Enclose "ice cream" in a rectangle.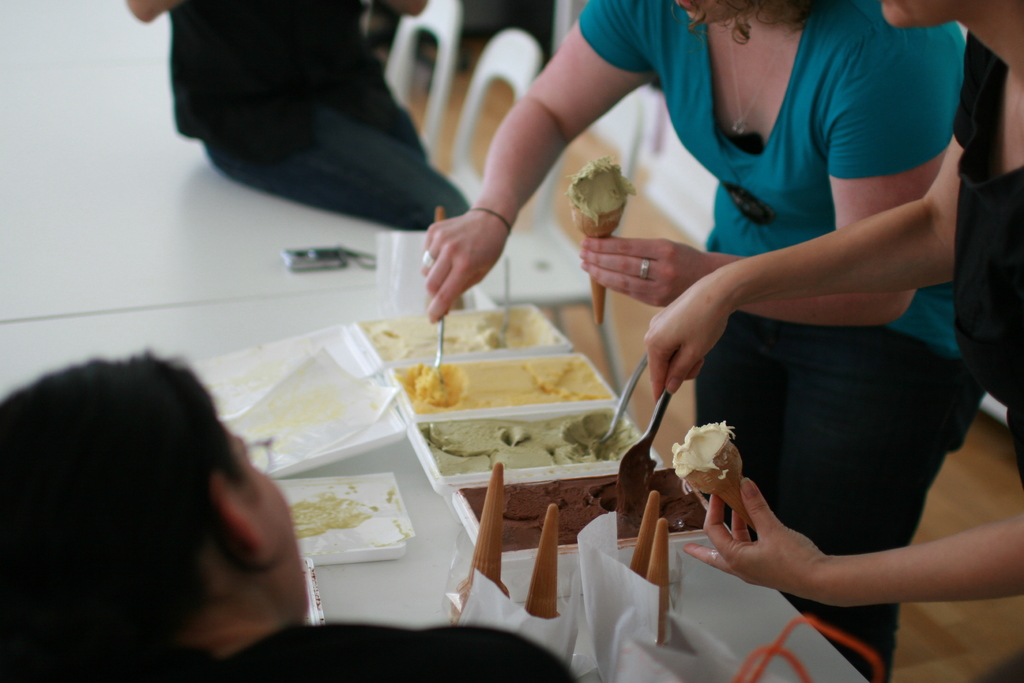
detection(396, 353, 619, 424).
